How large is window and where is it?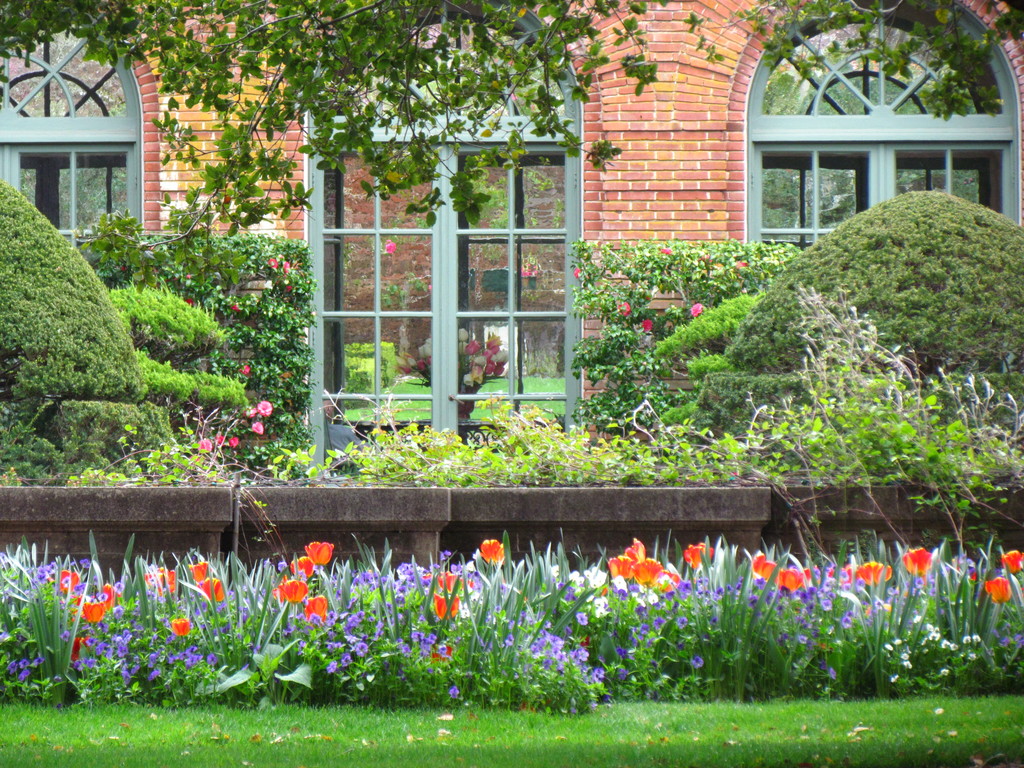
Bounding box: pyautogui.locateOnScreen(0, 13, 145, 241).
